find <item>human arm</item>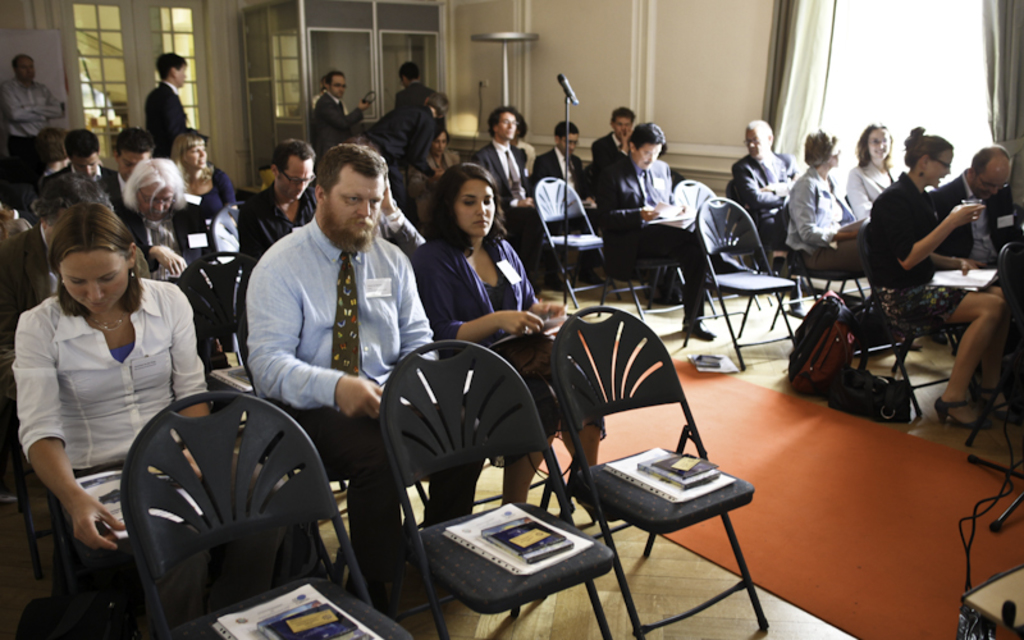
[599, 165, 666, 230]
